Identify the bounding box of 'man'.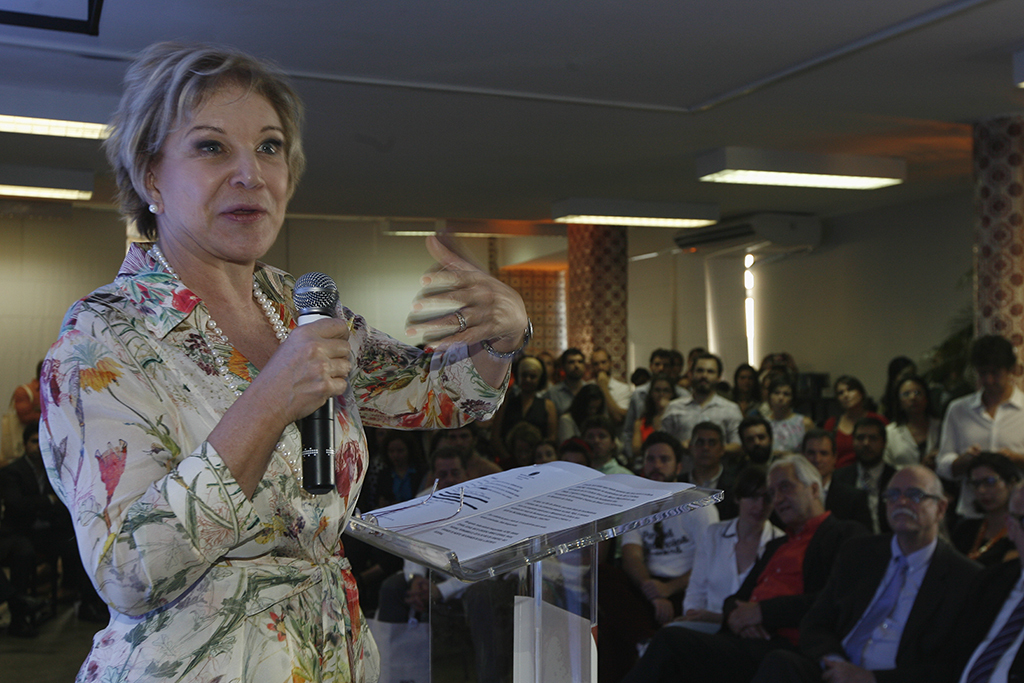
l=369, t=449, r=525, b=682.
